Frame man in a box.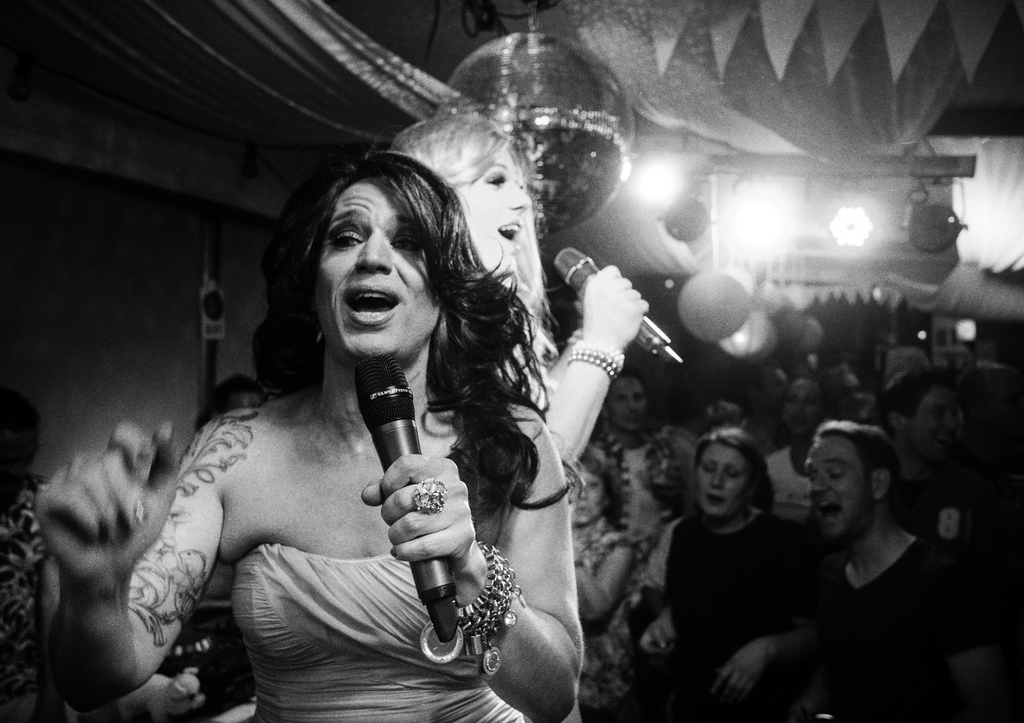
<bbox>771, 376, 830, 508</bbox>.
